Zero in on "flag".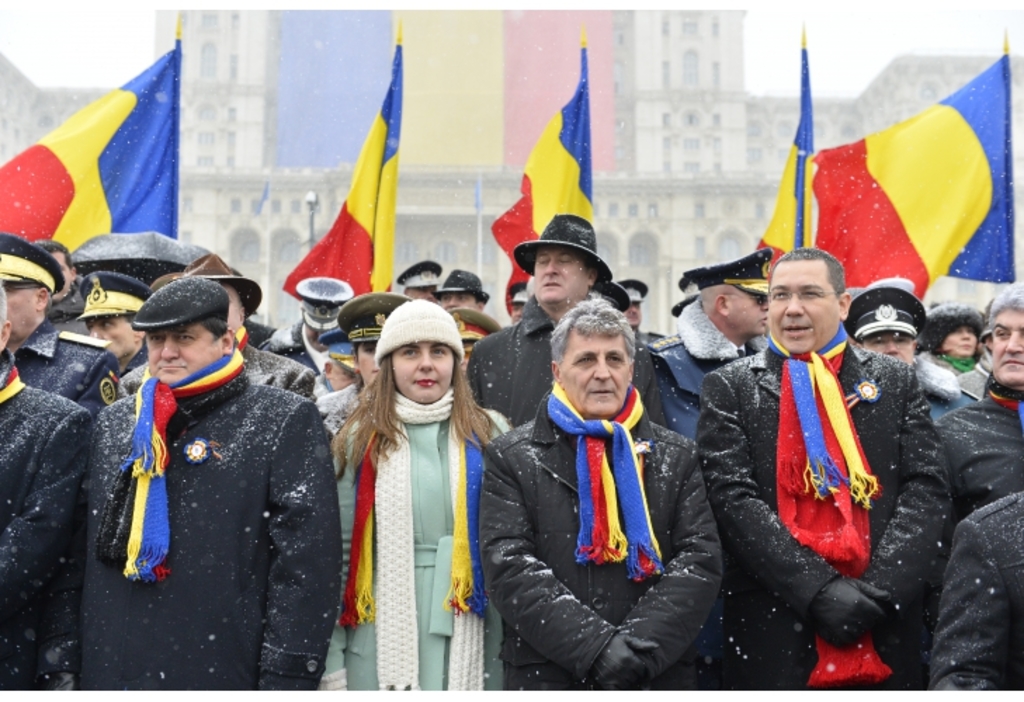
Zeroed in: rect(796, 49, 1020, 322).
